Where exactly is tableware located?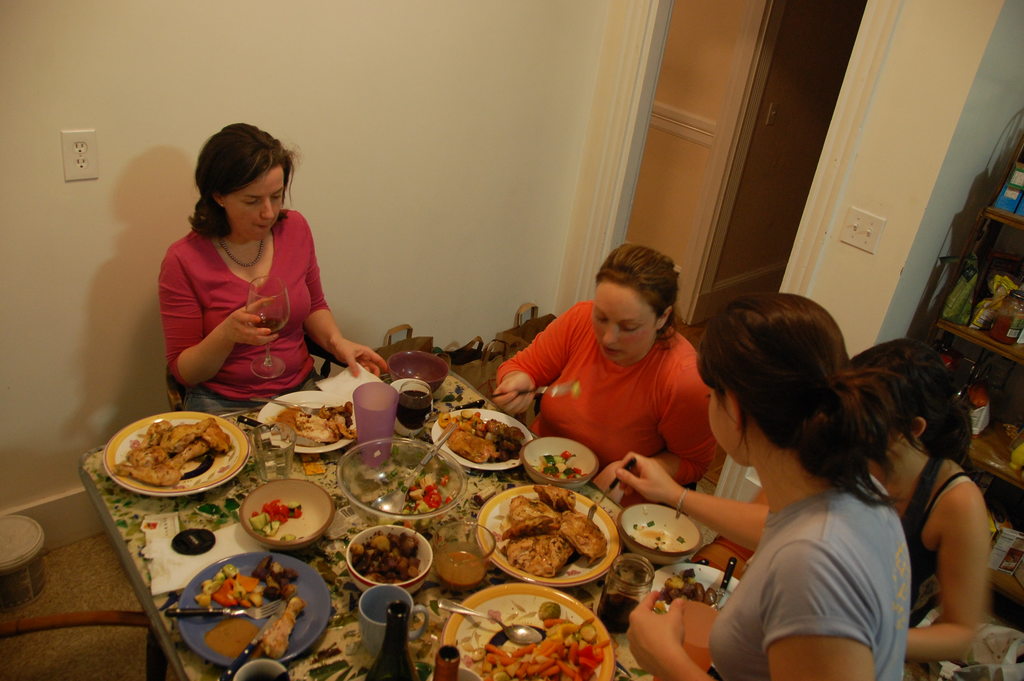
Its bounding box is pyautogui.locateOnScreen(516, 434, 605, 486).
